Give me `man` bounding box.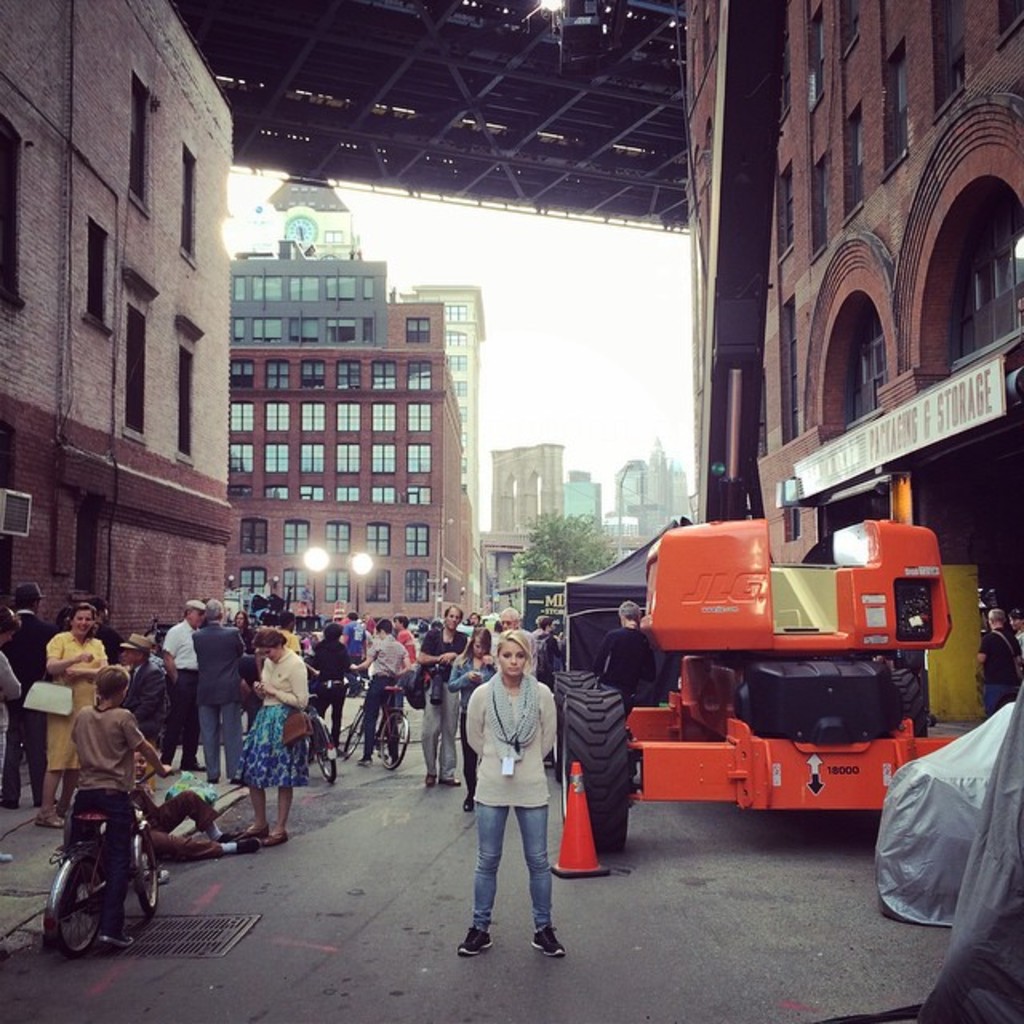
bbox=(192, 595, 248, 784).
